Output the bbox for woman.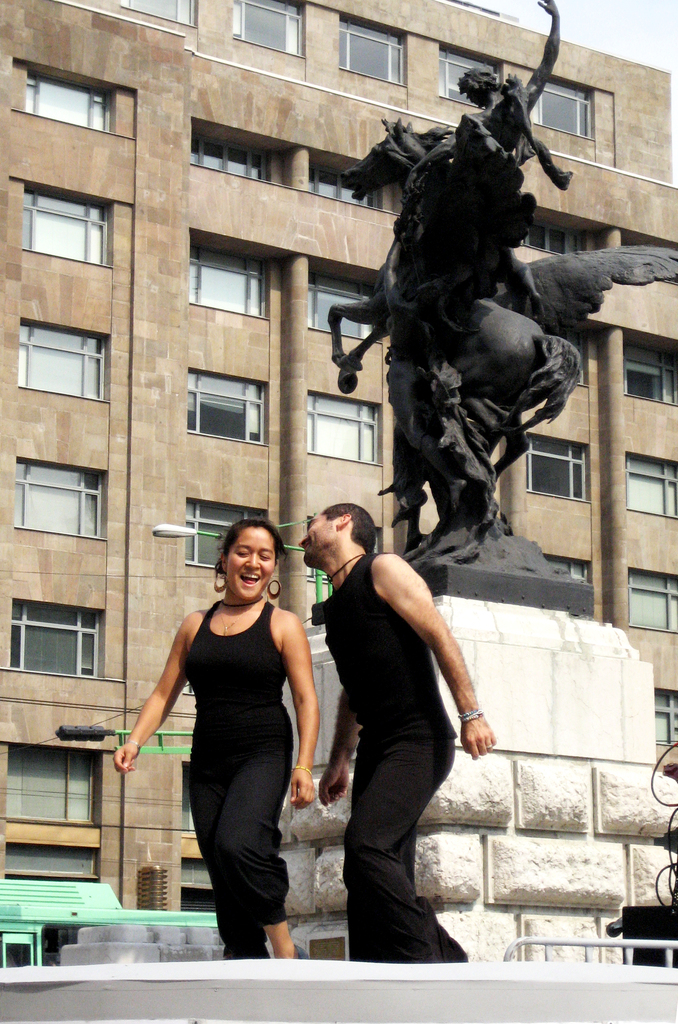
x1=149, y1=495, x2=312, y2=957.
